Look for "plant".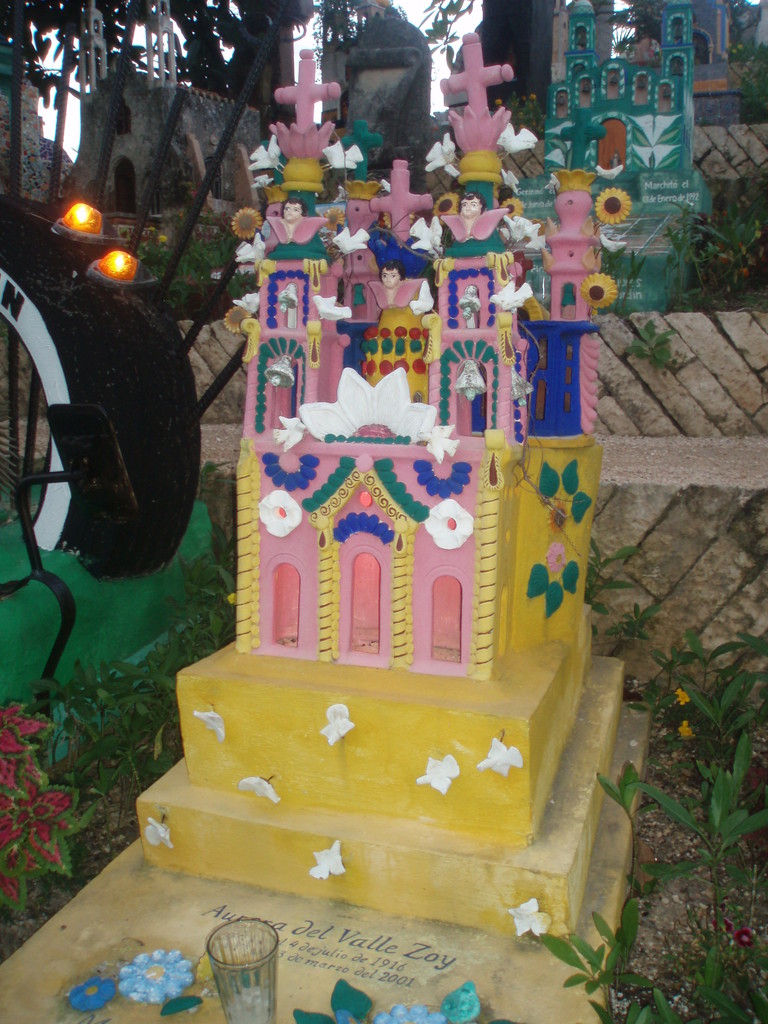
Found: box=[646, 515, 767, 1014].
